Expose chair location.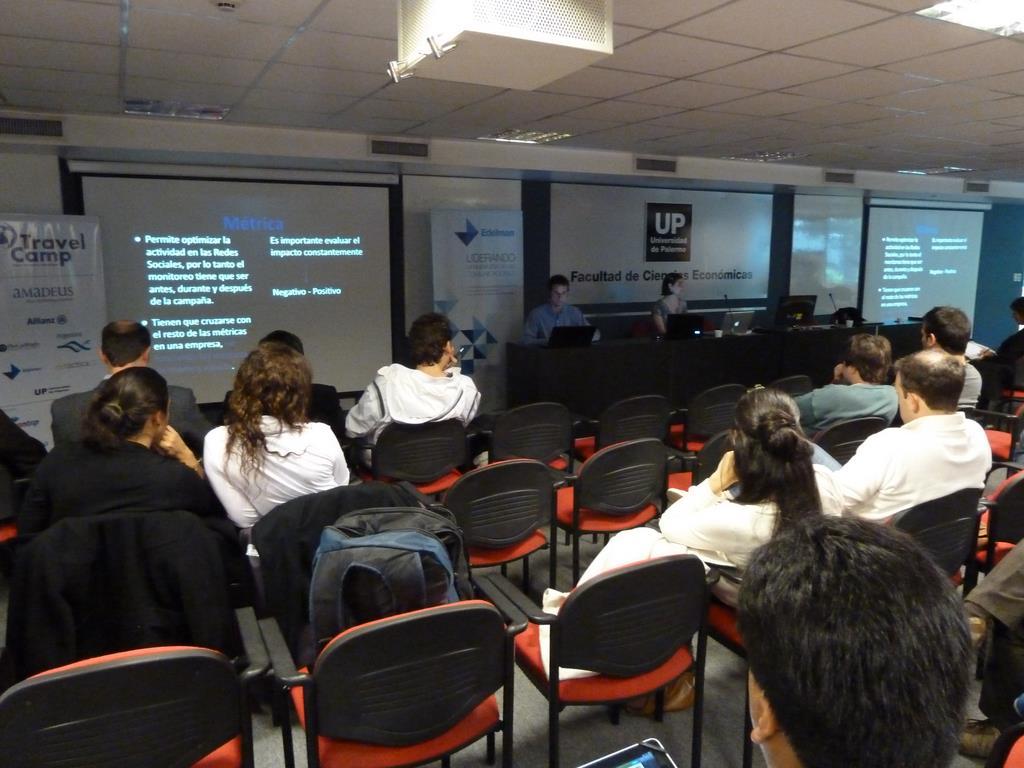
Exposed at left=668, top=379, right=736, bottom=457.
